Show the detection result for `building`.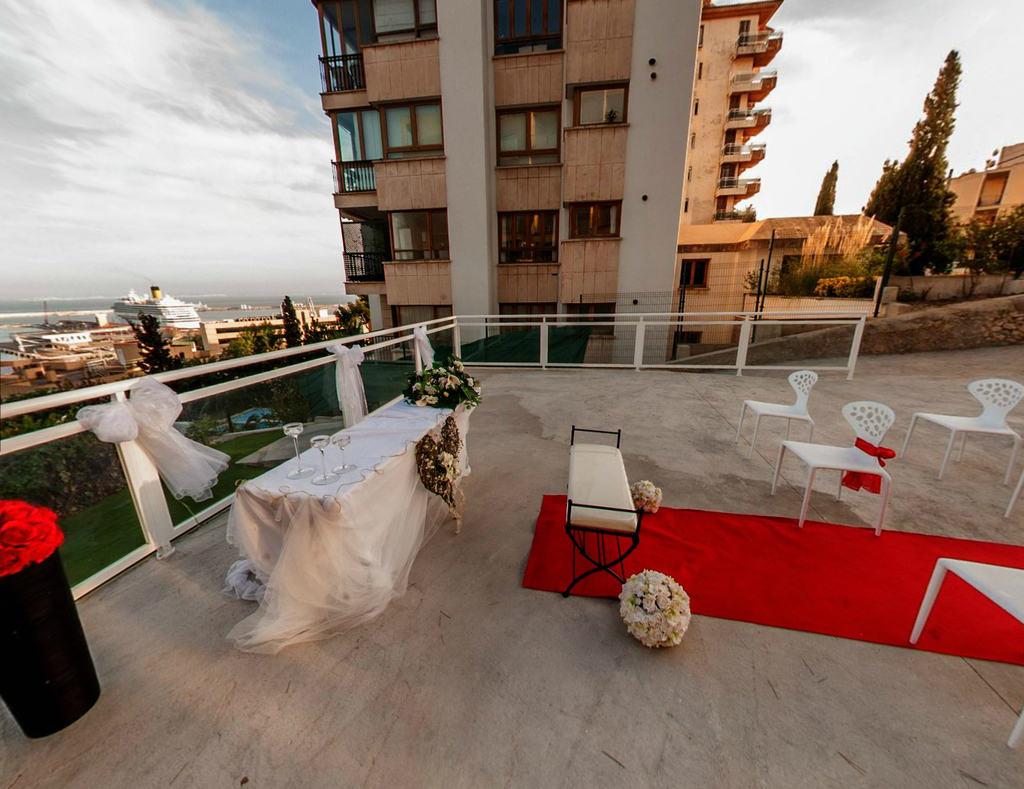
detection(198, 312, 334, 352).
